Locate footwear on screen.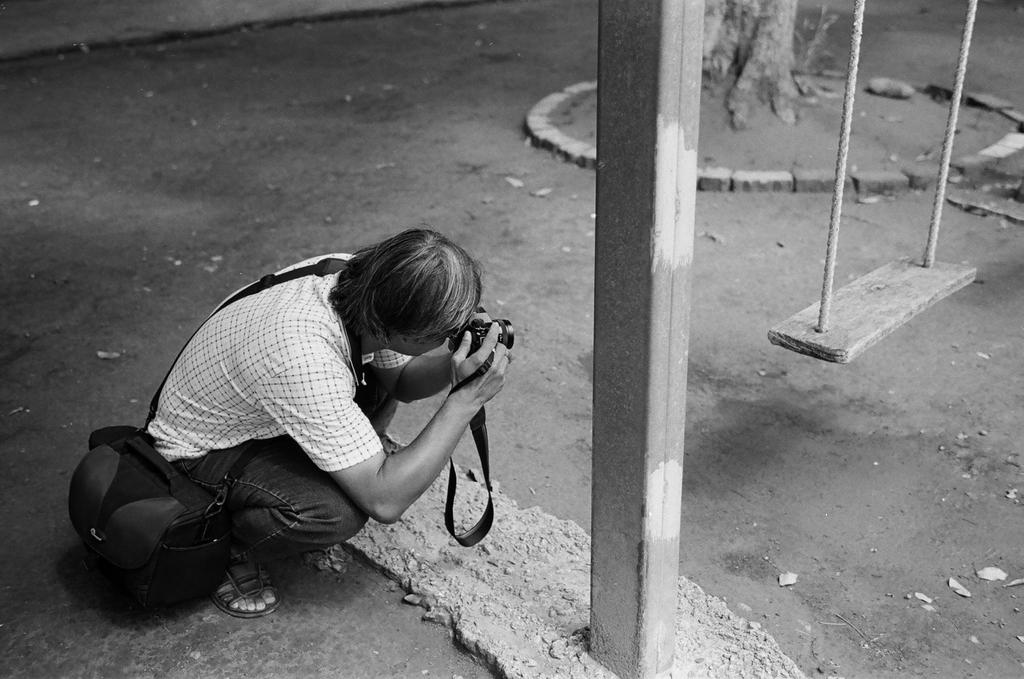
On screen at (left=212, top=564, right=282, bottom=618).
